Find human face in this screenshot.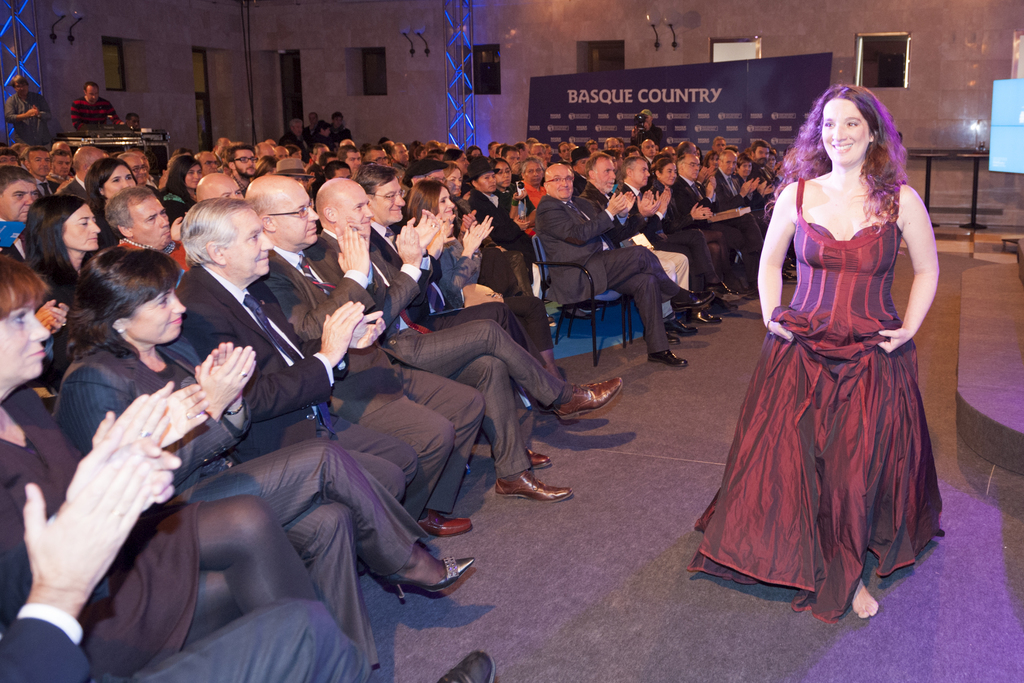
The bounding box for human face is region(559, 144, 571, 159).
